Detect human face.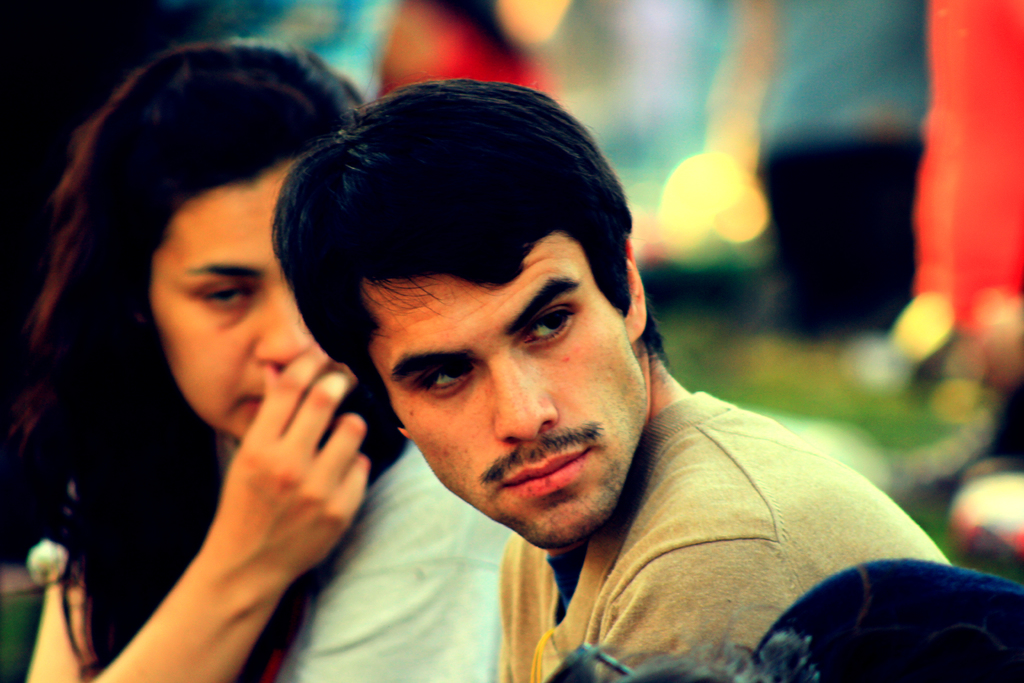
Detected at <region>152, 170, 336, 440</region>.
